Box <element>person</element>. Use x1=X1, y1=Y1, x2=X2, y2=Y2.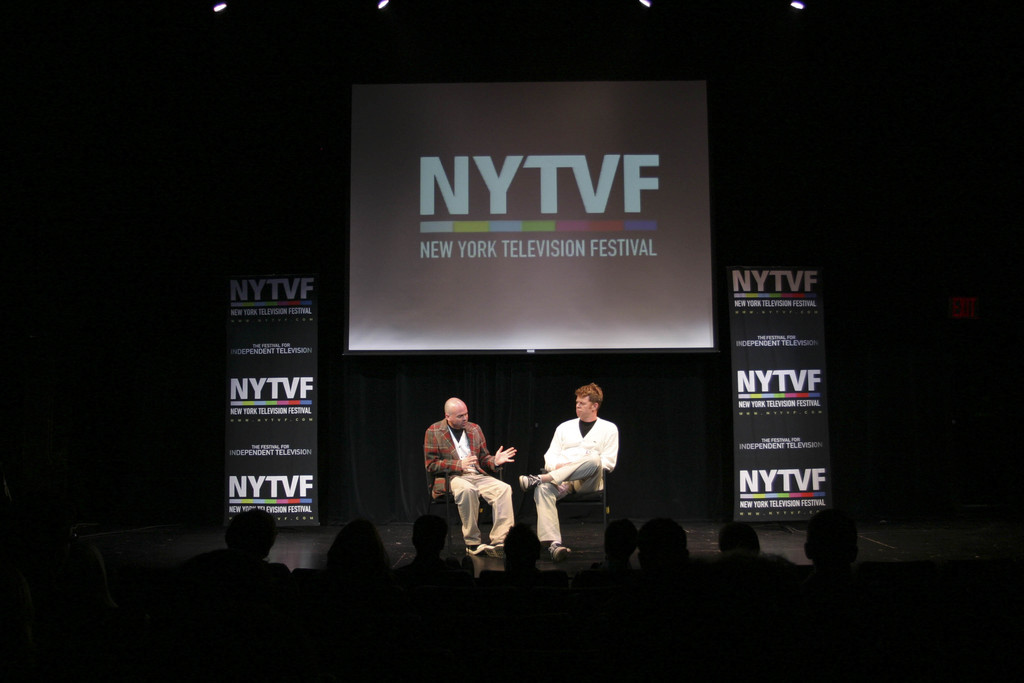
x1=424, y1=397, x2=520, y2=554.
